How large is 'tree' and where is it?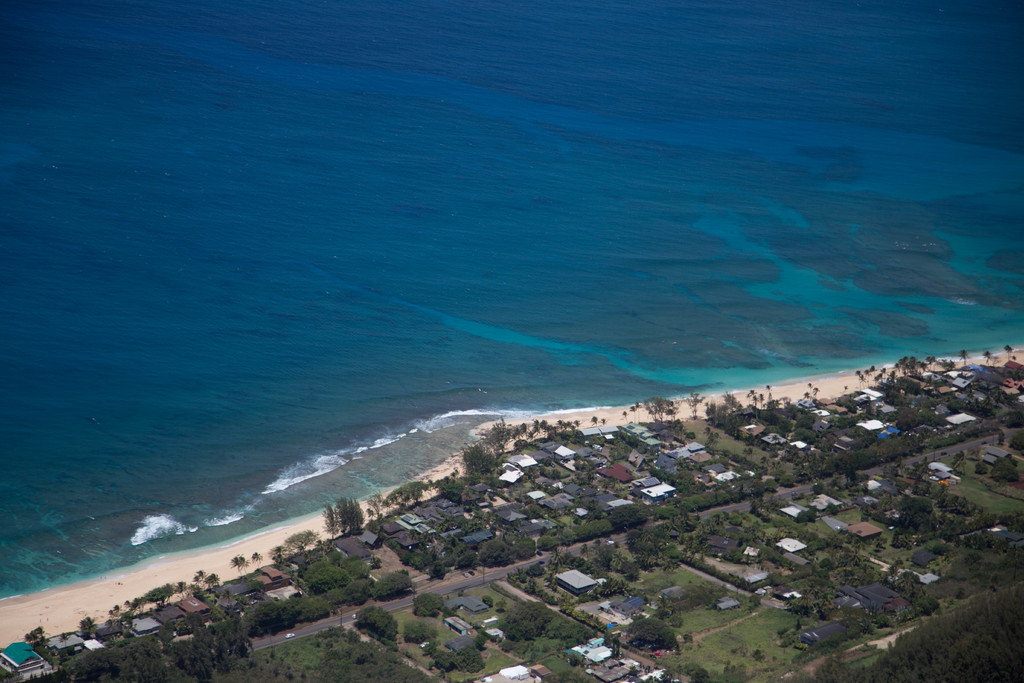
Bounding box: [280,531,324,557].
